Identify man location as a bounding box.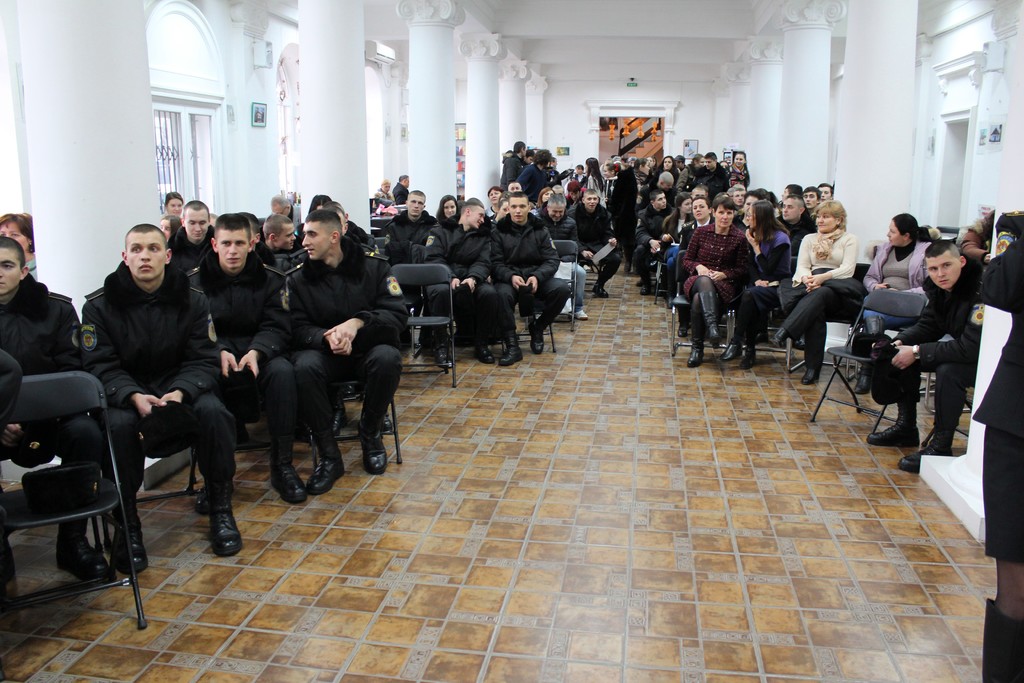
[left=532, top=195, right=588, bottom=326].
